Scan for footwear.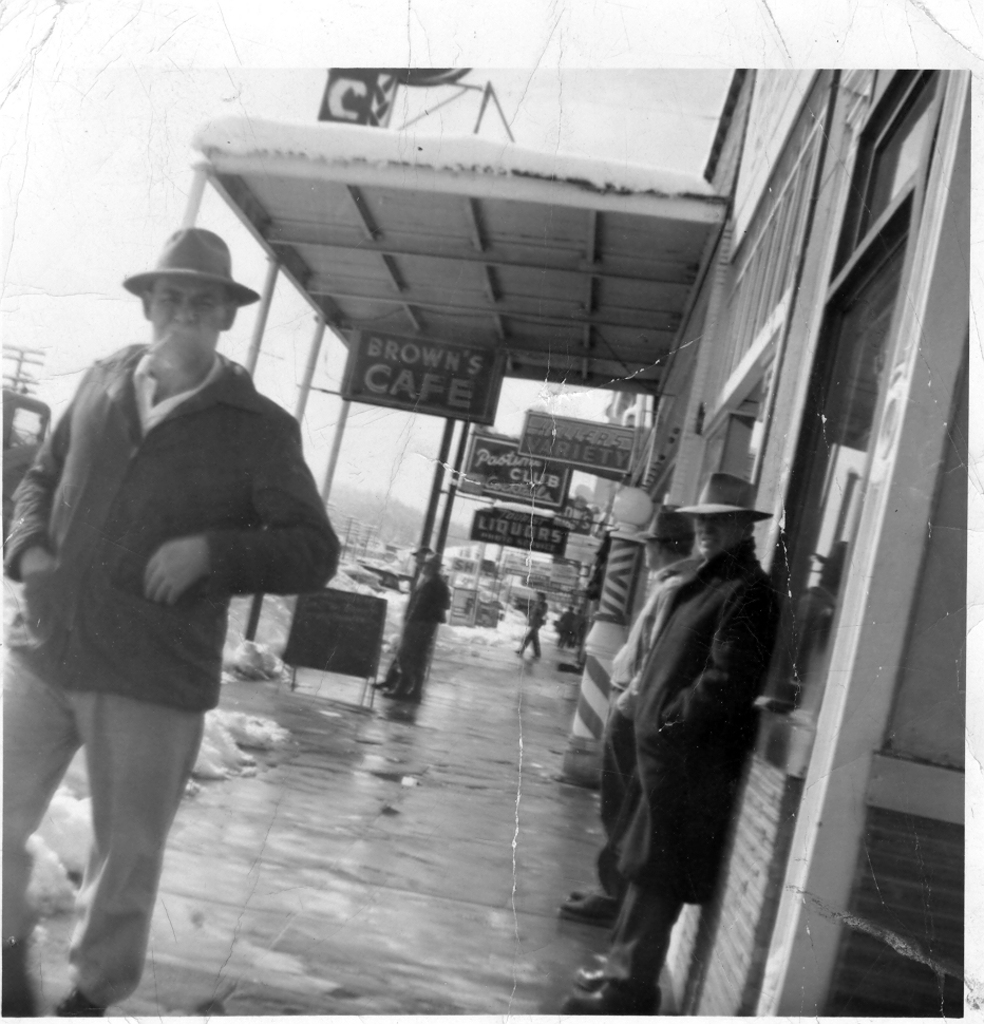
Scan result: pyautogui.locateOnScreen(564, 884, 616, 928).
